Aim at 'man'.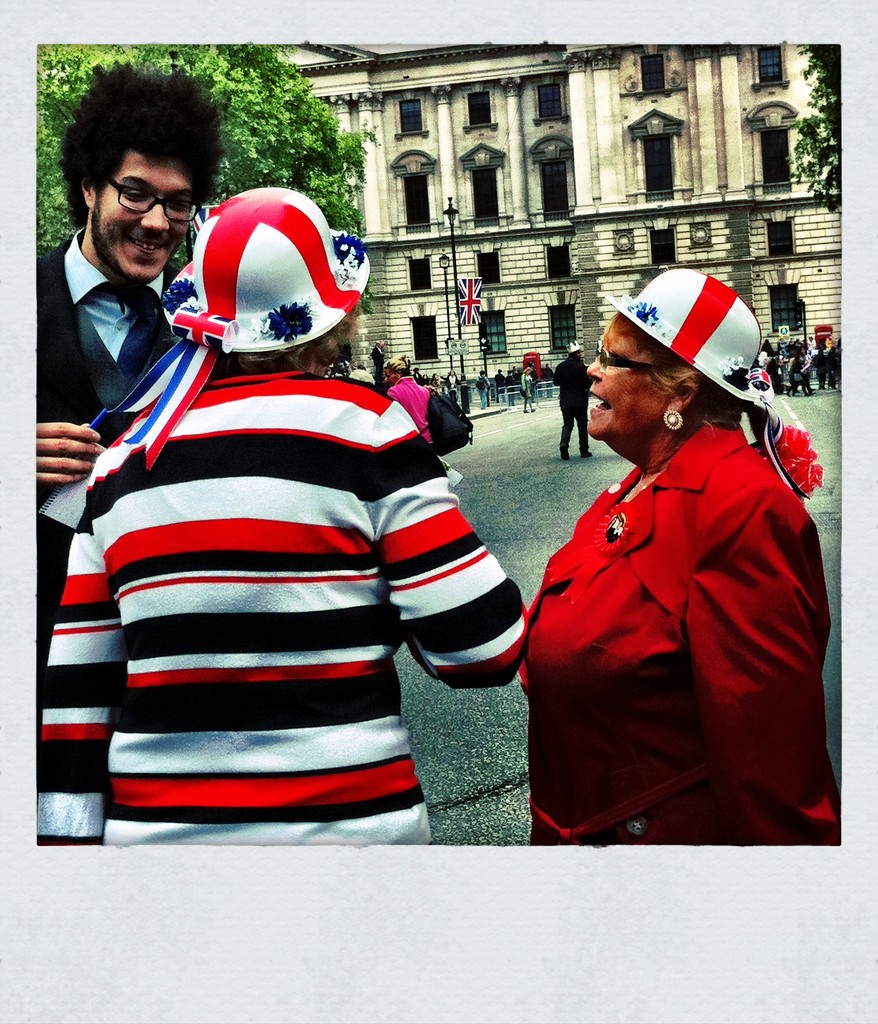
Aimed at region(440, 371, 457, 388).
